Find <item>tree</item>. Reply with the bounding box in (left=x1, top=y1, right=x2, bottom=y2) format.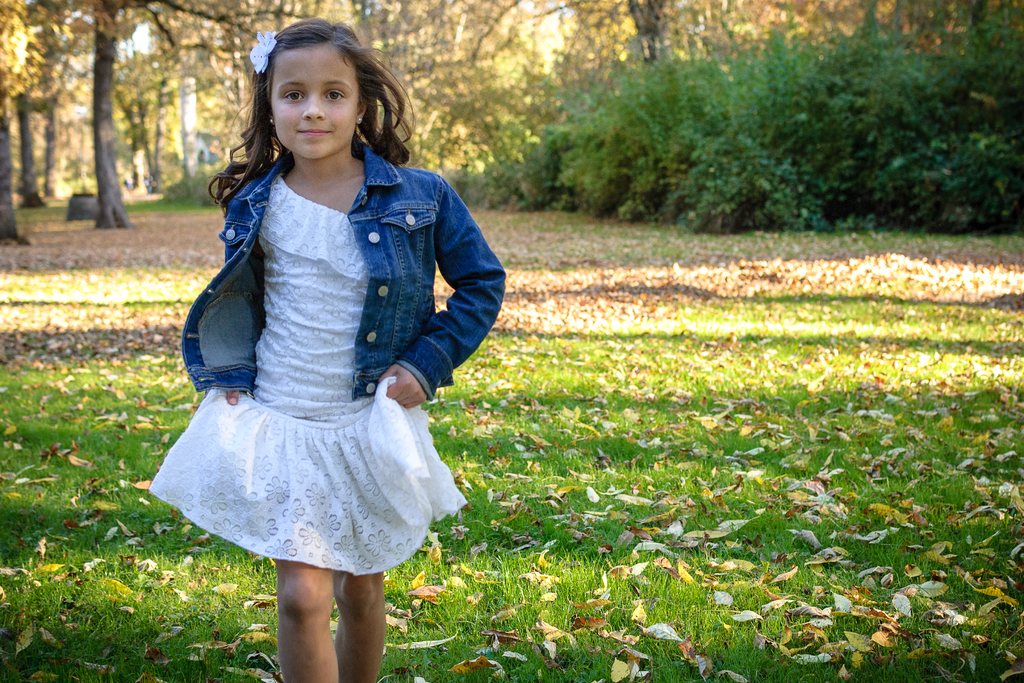
(left=343, top=0, right=854, bottom=179).
